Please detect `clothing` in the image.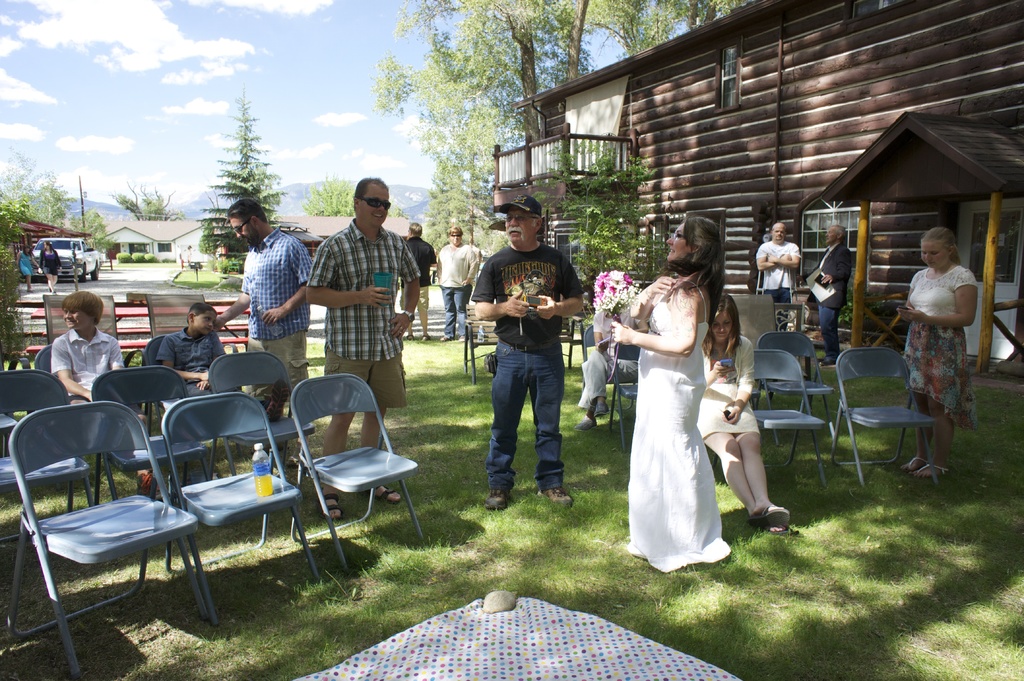
box(401, 237, 438, 336).
